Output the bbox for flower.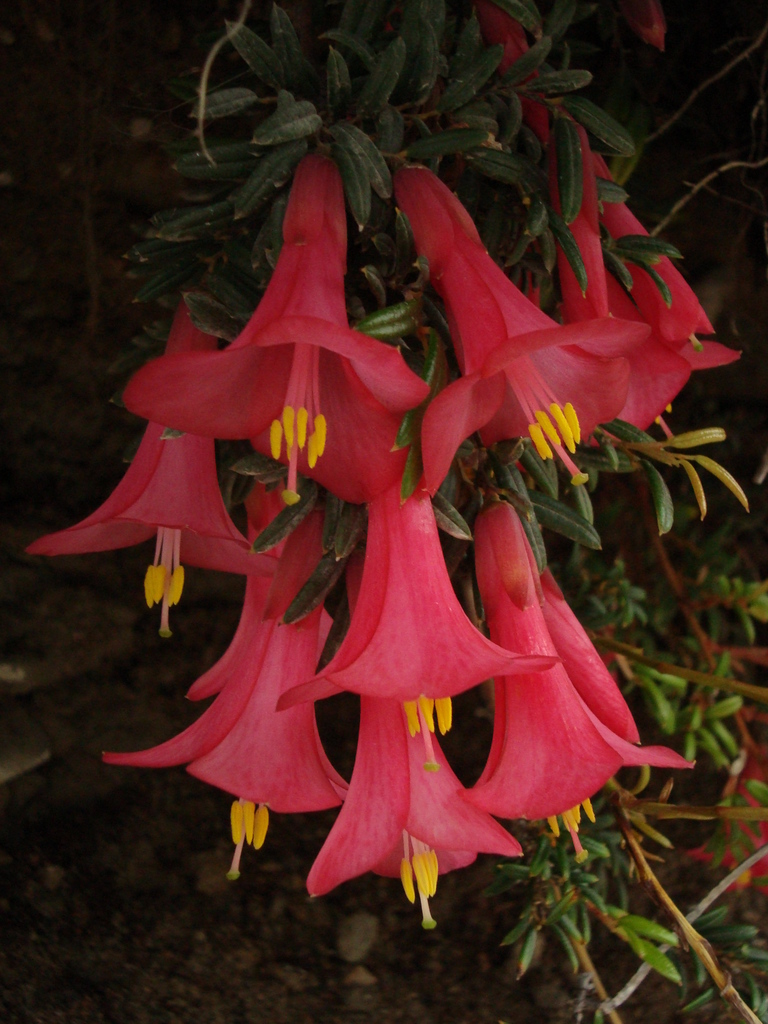
303 690 531 941.
